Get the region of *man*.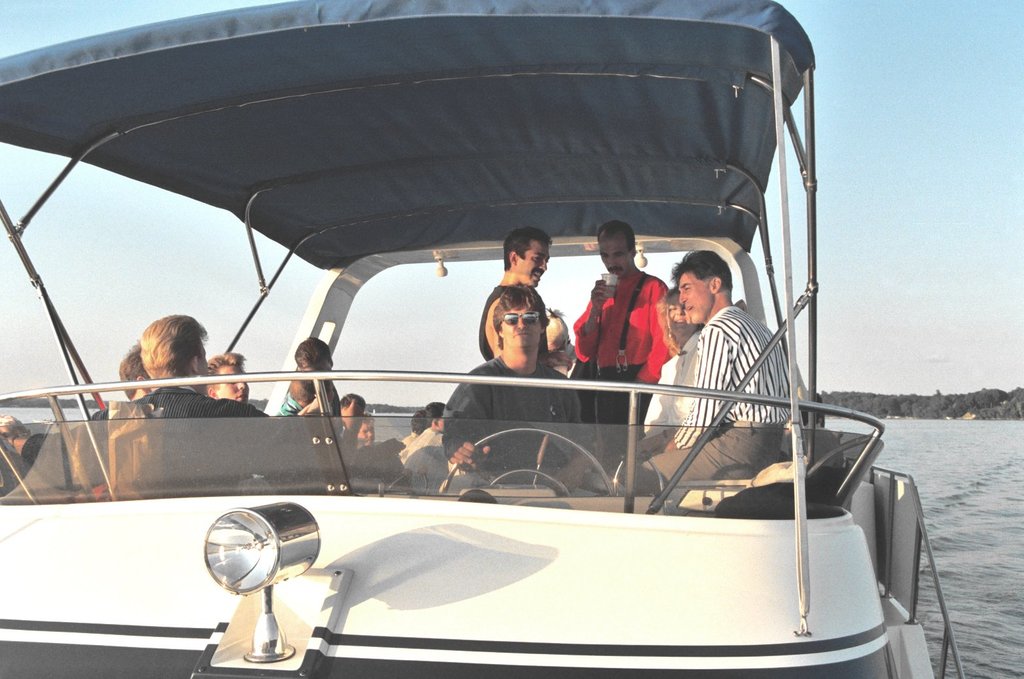
bbox=[203, 351, 251, 405].
